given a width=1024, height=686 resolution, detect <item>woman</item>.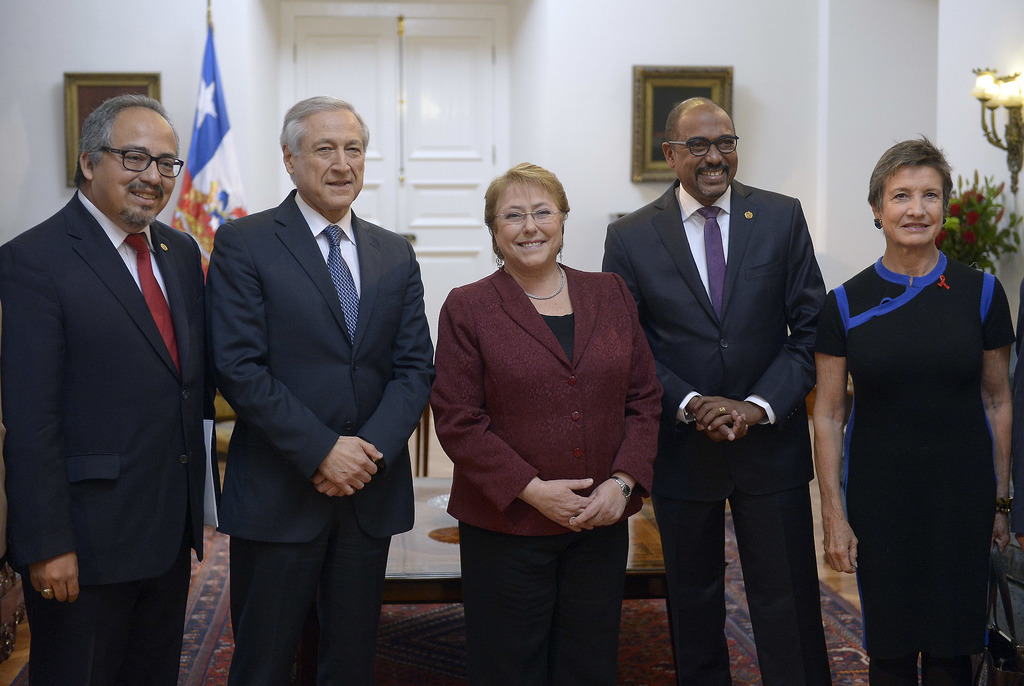
box(821, 123, 1011, 683).
